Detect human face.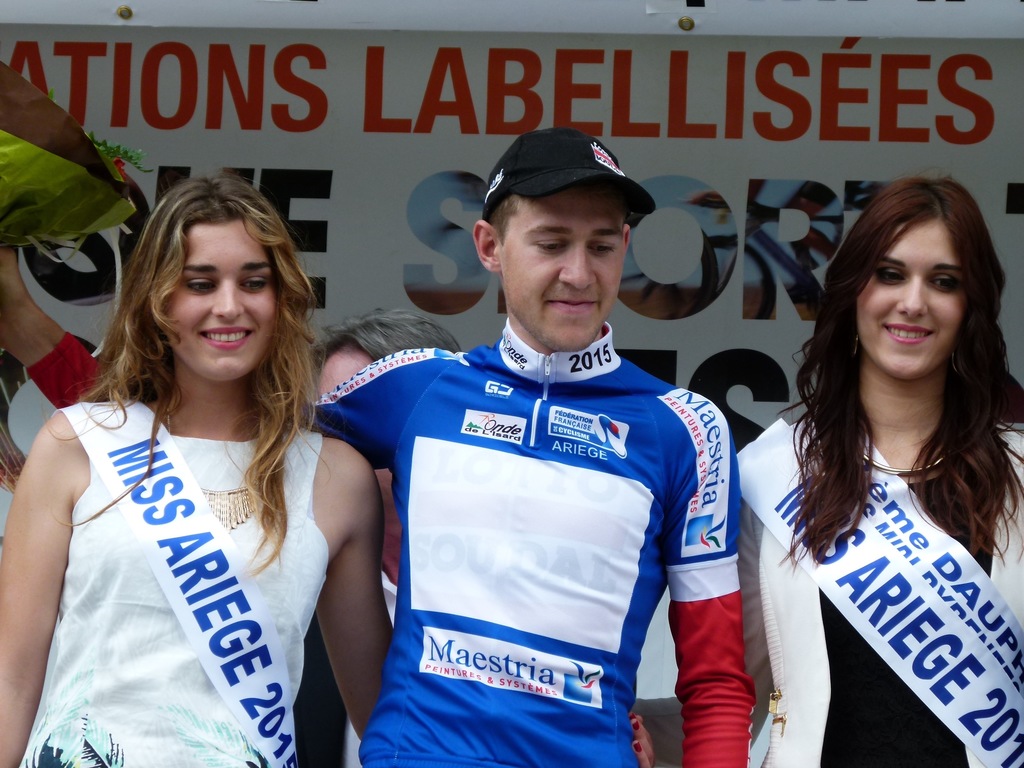
Detected at x1=860 y1=220 x2=965 y2=381.
